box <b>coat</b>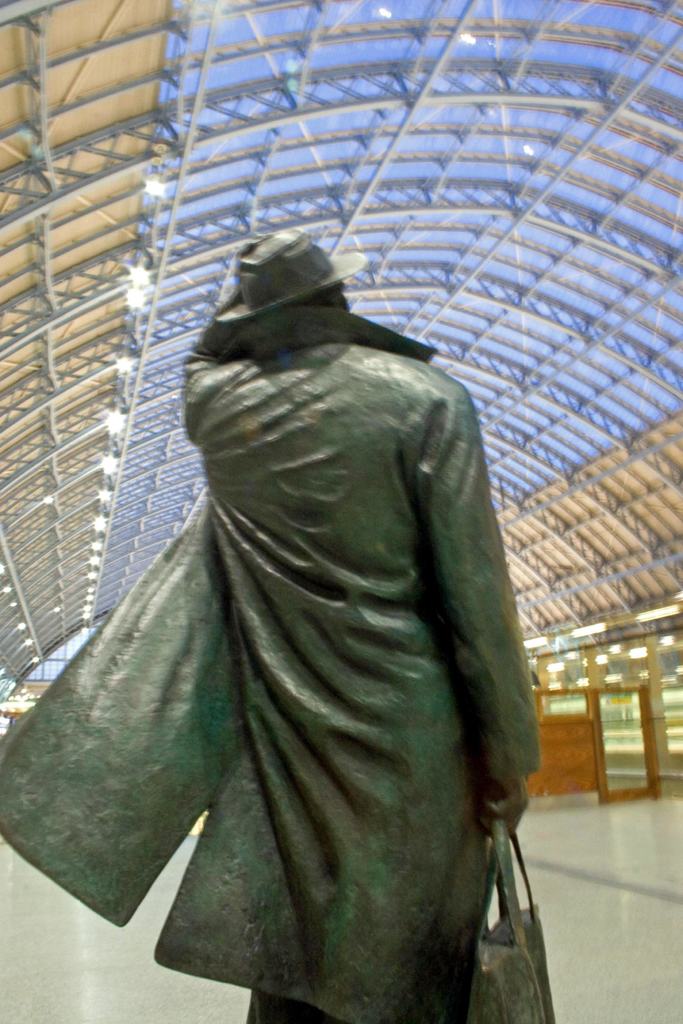
l=140, t=259, r=523, b=940
